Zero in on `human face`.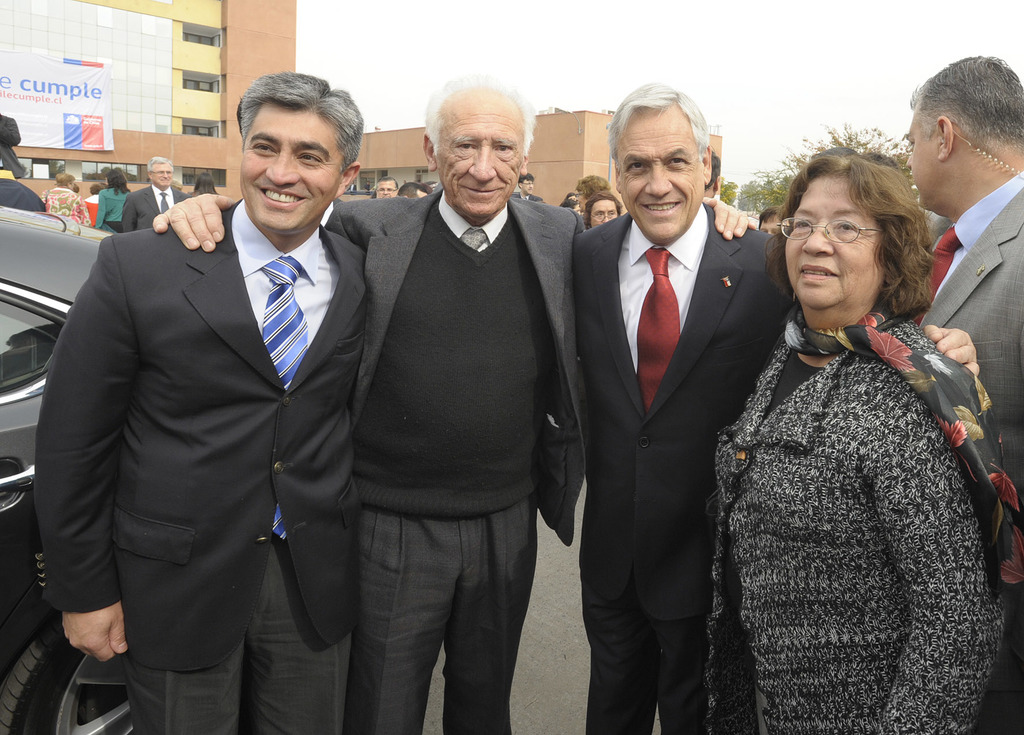
Zeroed in: [left=615, top=115, right=703, bottom=242].
